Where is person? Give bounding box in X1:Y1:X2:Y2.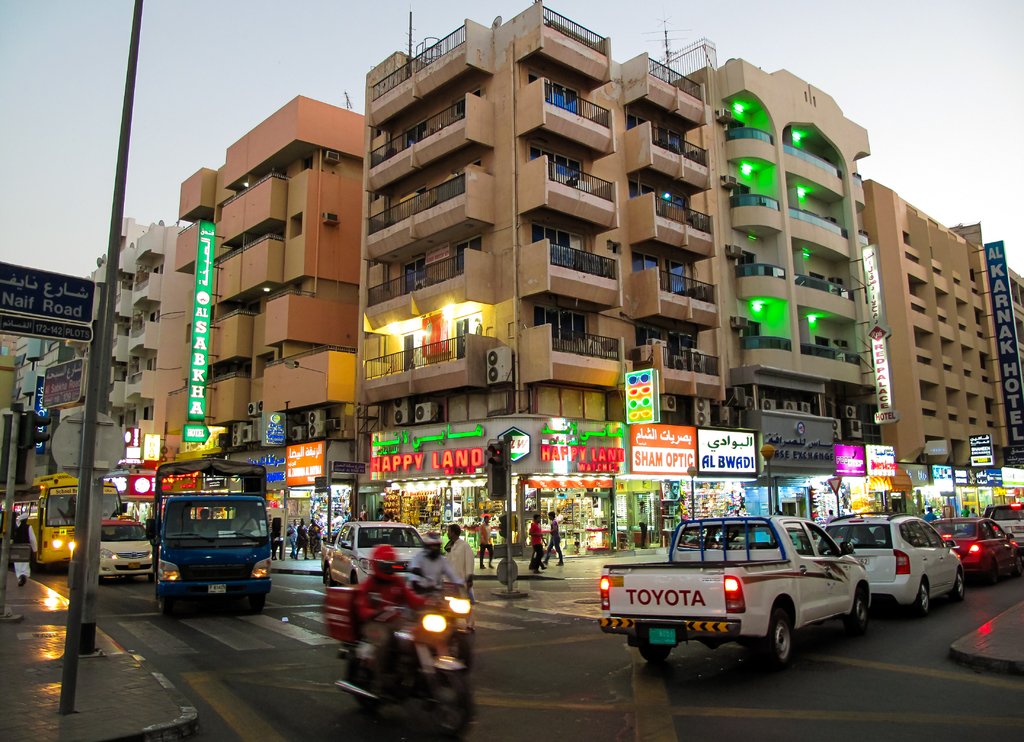
470:508:497:570.
